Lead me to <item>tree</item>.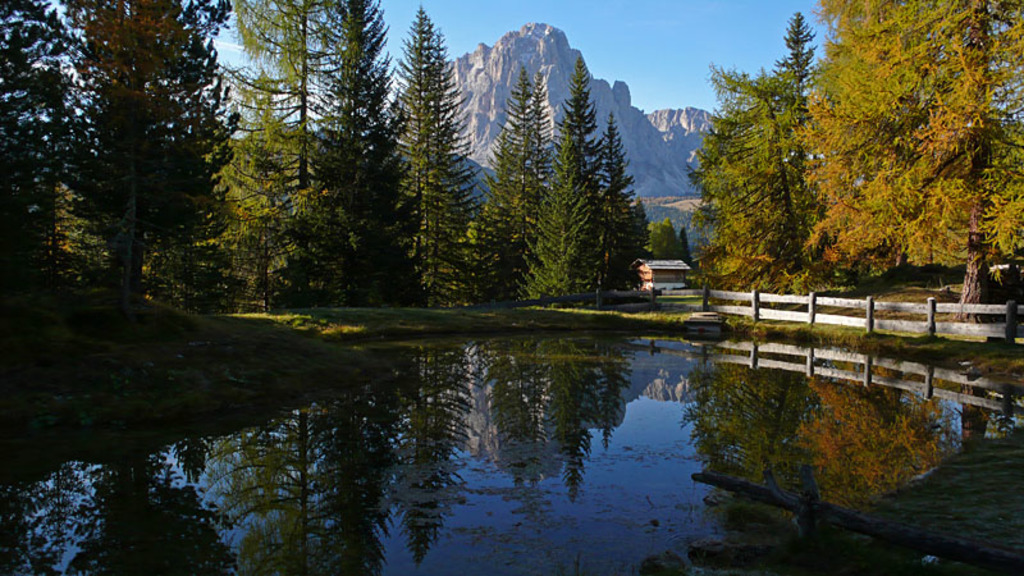
Lead to x1=686 y1=65 x2=801 y2=259.
